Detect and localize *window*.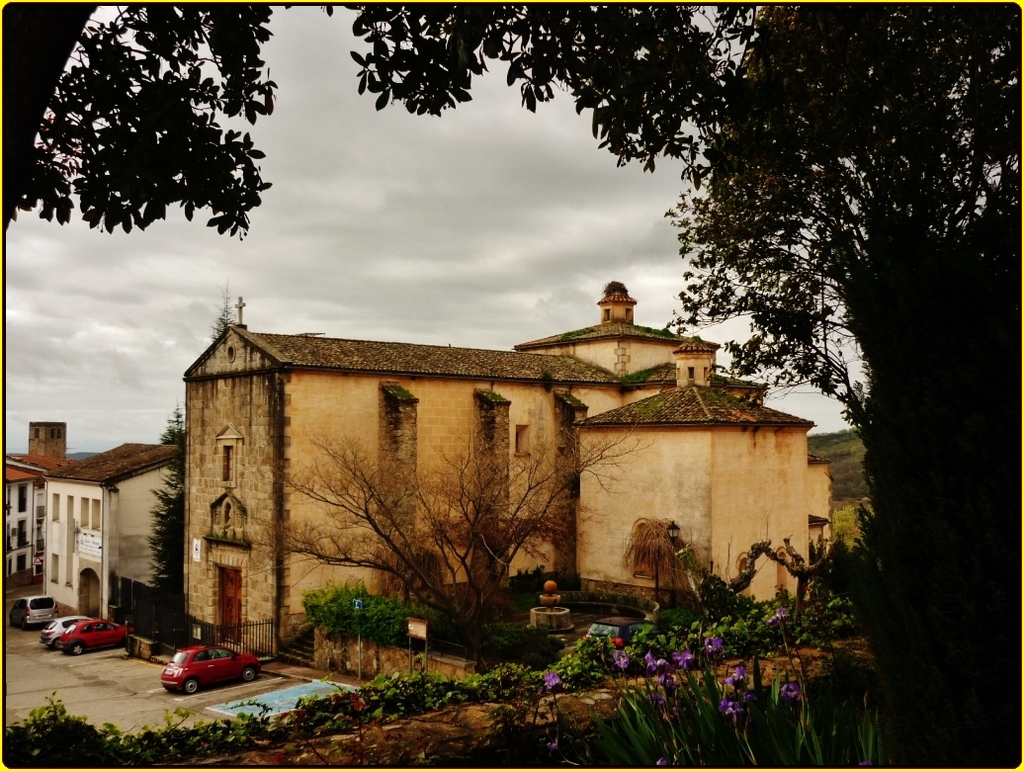
Localized at select_region(221, 446, 236, 482).
